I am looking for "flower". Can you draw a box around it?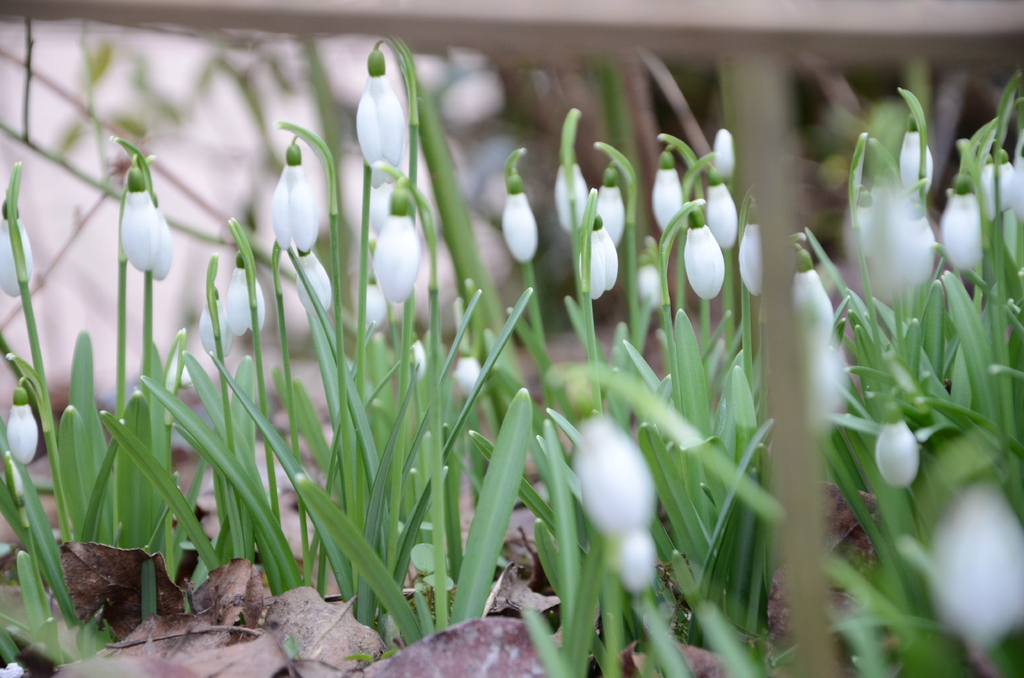
Sure, the bounding box is (x1=875, y1=399, x2=917, y2=492).
